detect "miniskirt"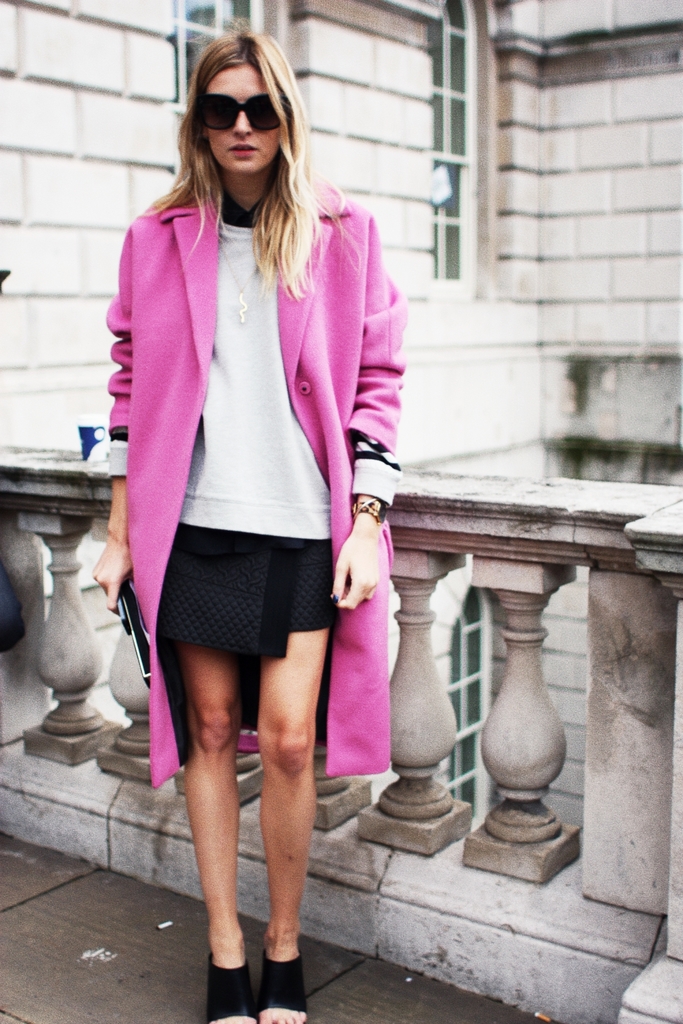
pyautogui.locateOnScreen(154, 521, 337, 657)
